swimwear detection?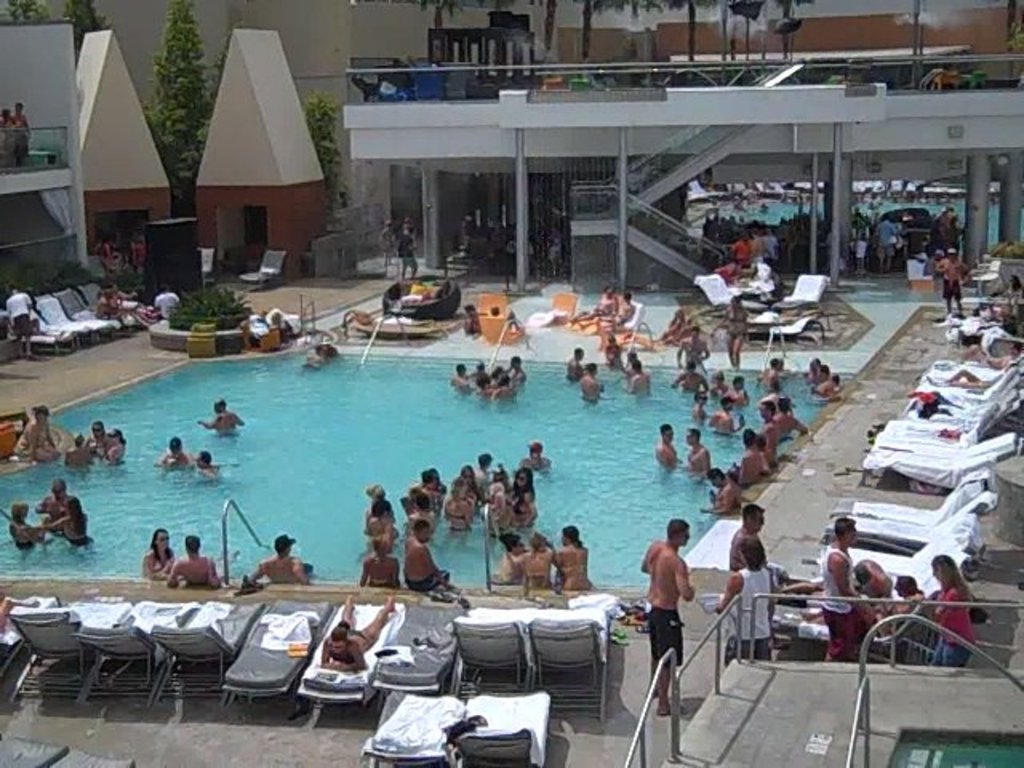
crop(939, 274, 962, 302)
